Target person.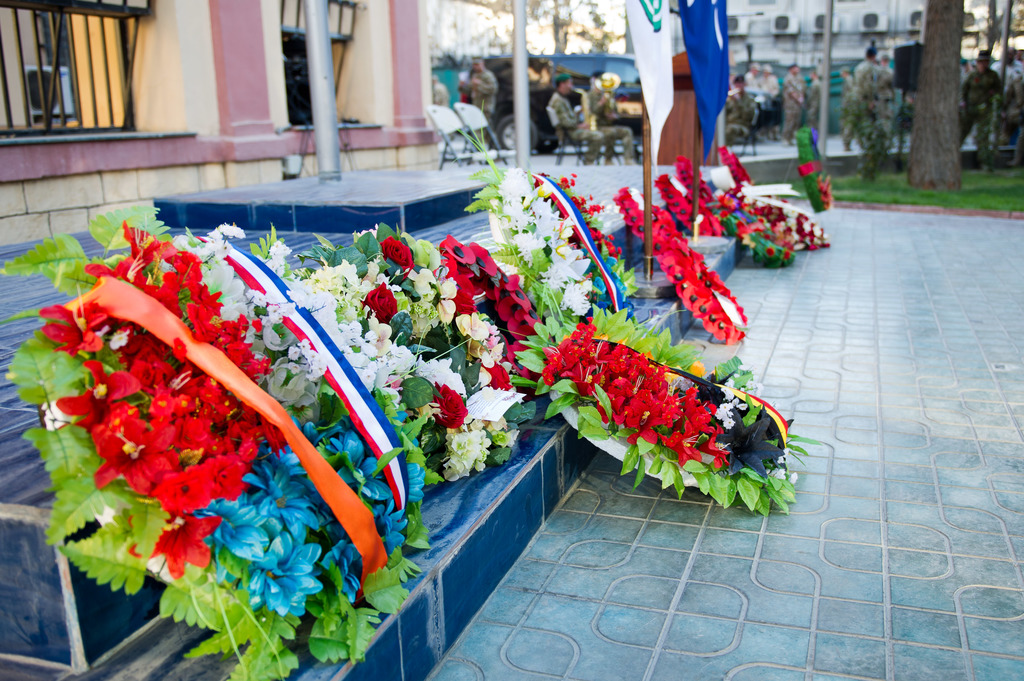
Target region: 463 52 498 124.
